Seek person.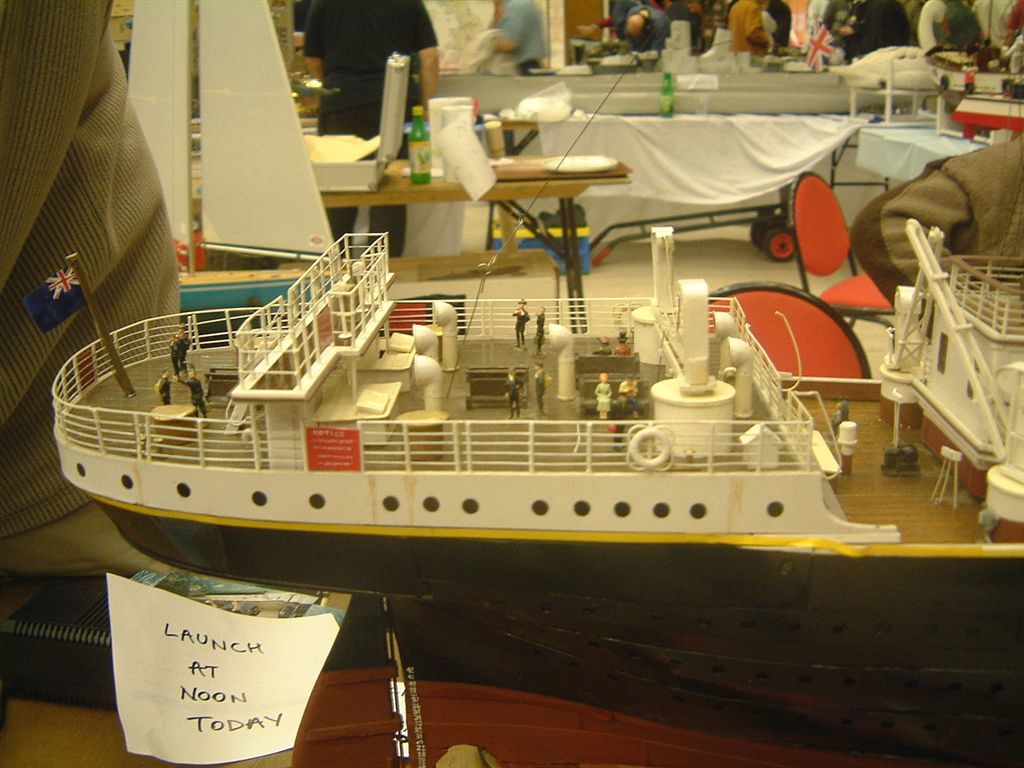
box=[303, 0, 440, 256].
